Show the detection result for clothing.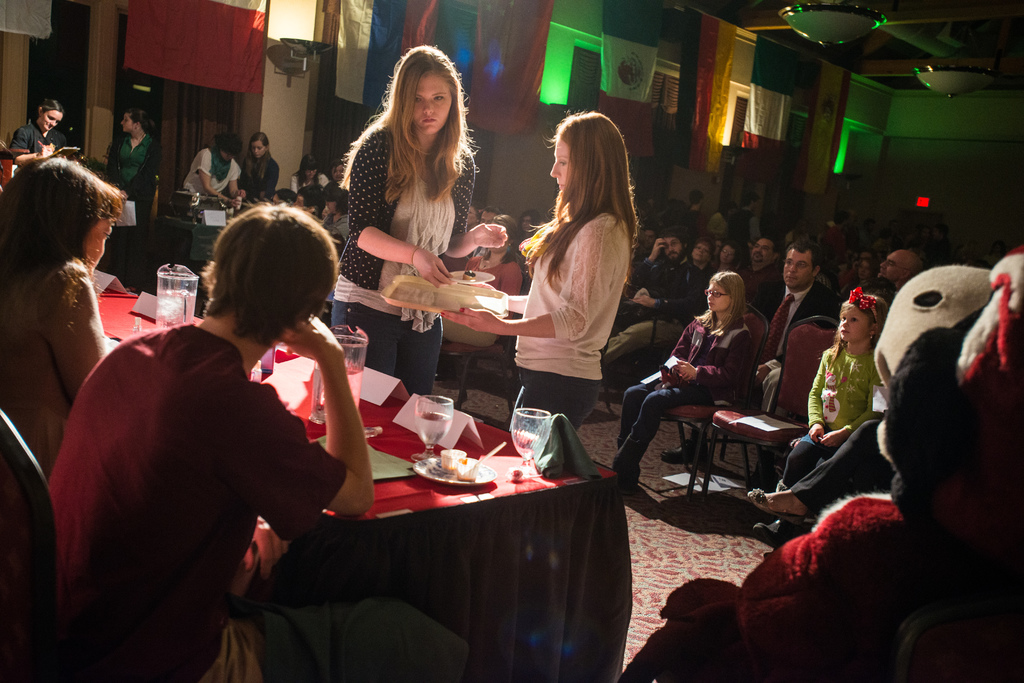
(left=236, top=152, right=277, bottom=195).
